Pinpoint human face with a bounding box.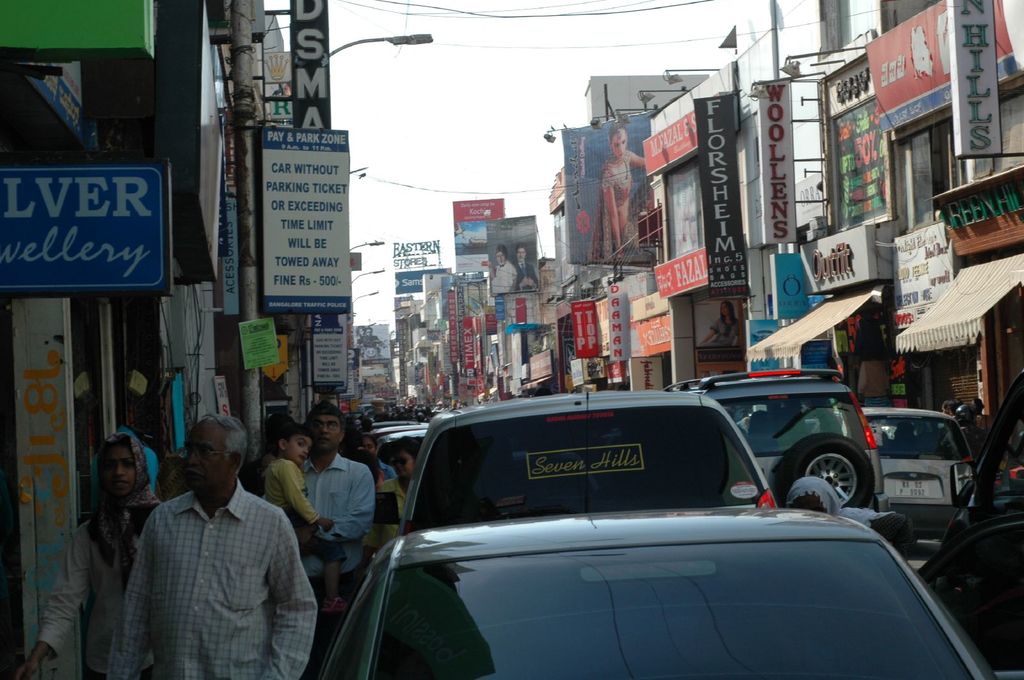
403:455:416:480.
